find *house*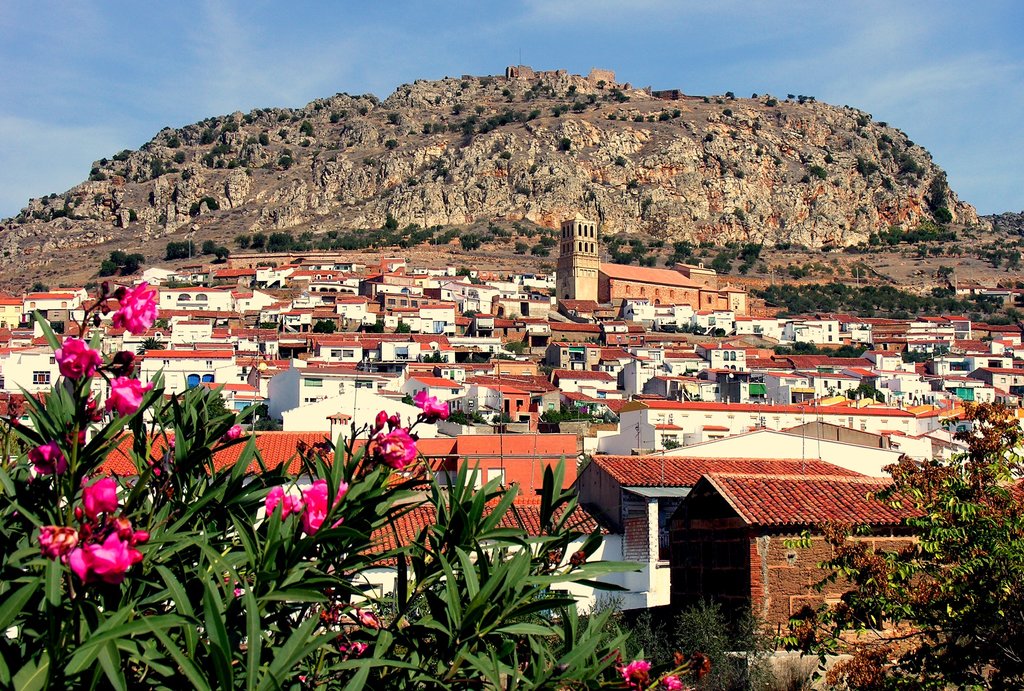
381:311:422:334
